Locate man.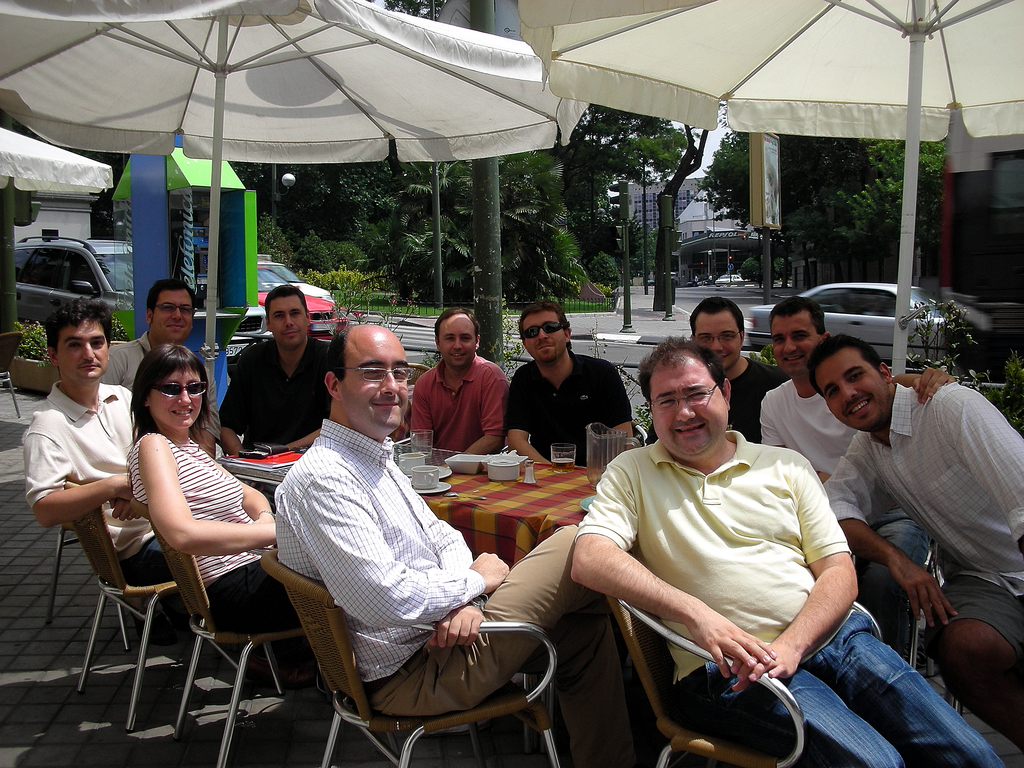
Bounding box: l=24, t=298, r=178, b=584.
